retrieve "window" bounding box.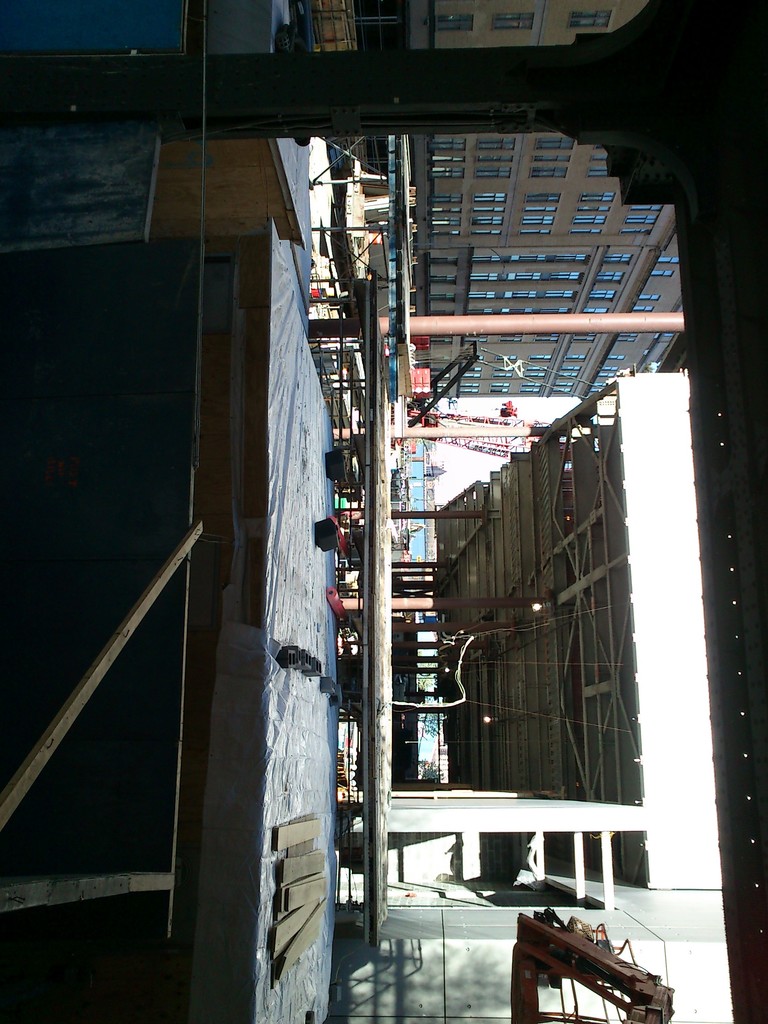
Bounding box: (left=475, top=189, right=506, bottom=204).
